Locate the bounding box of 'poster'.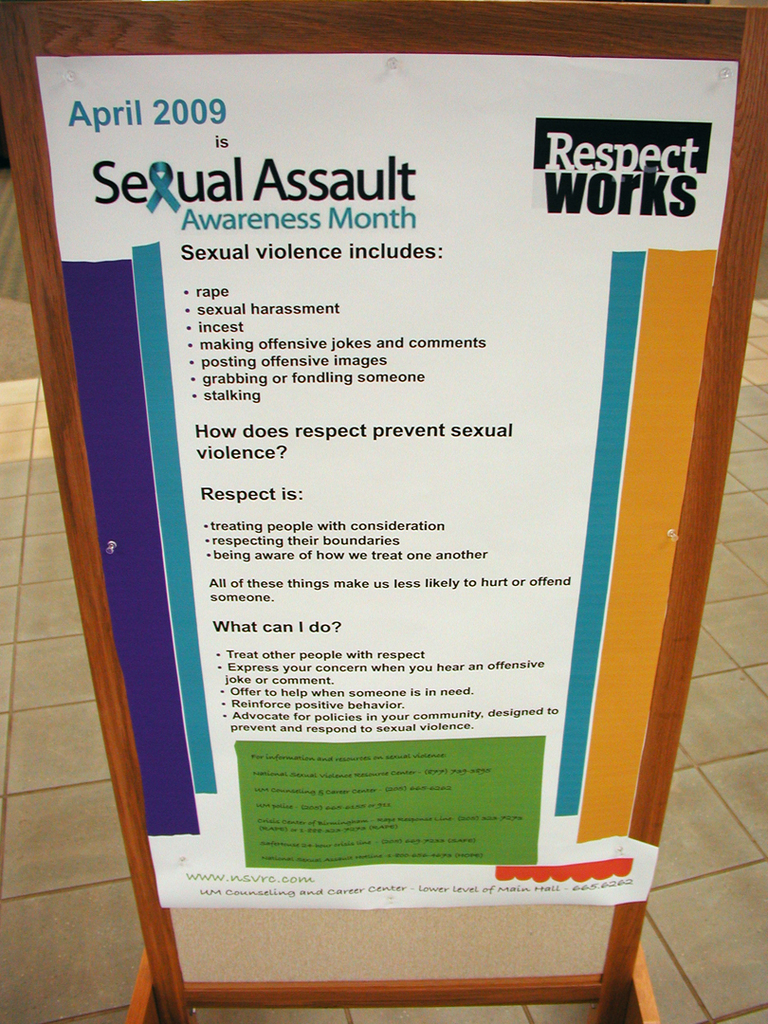
Bounding box: <bbox>37, 55, 741, 906</bbox>.
